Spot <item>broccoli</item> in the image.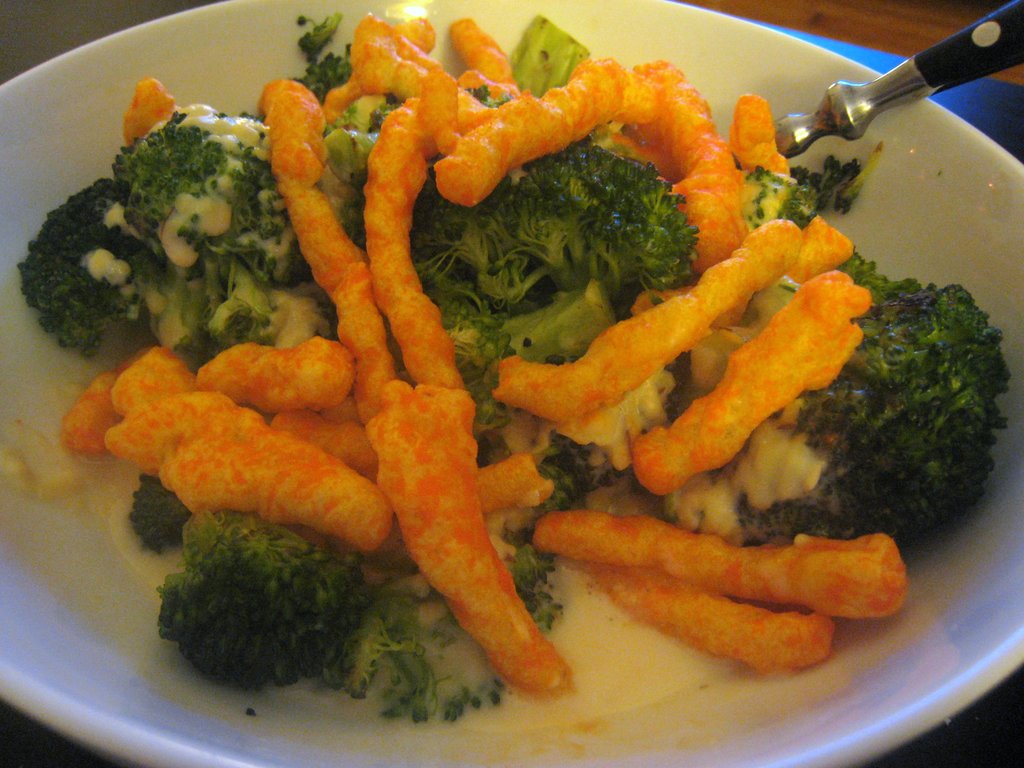
<item>broccoli</item> found at x1=24 y1=108 x2=277 y2=358.
